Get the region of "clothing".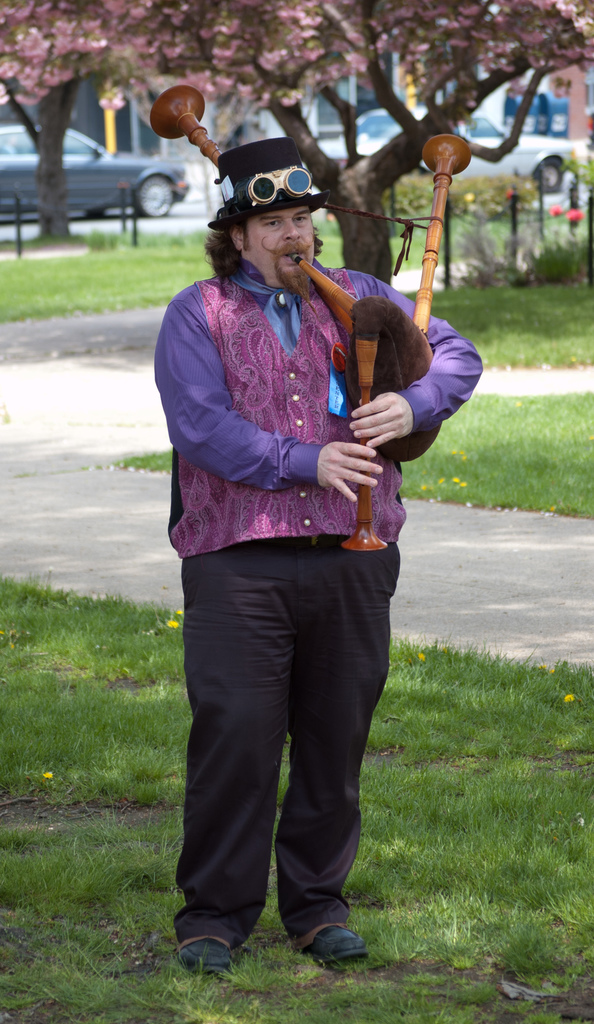
box=[156, 174, 418, 946].
